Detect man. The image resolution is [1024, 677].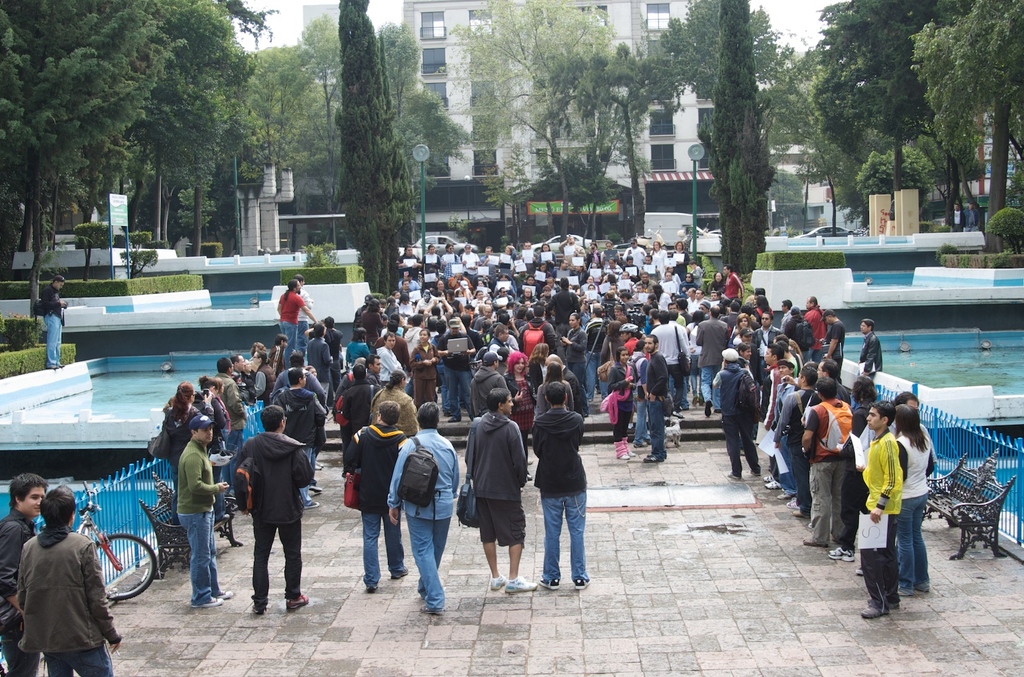
x1=855, y1=386, x2=937, y2=551.
